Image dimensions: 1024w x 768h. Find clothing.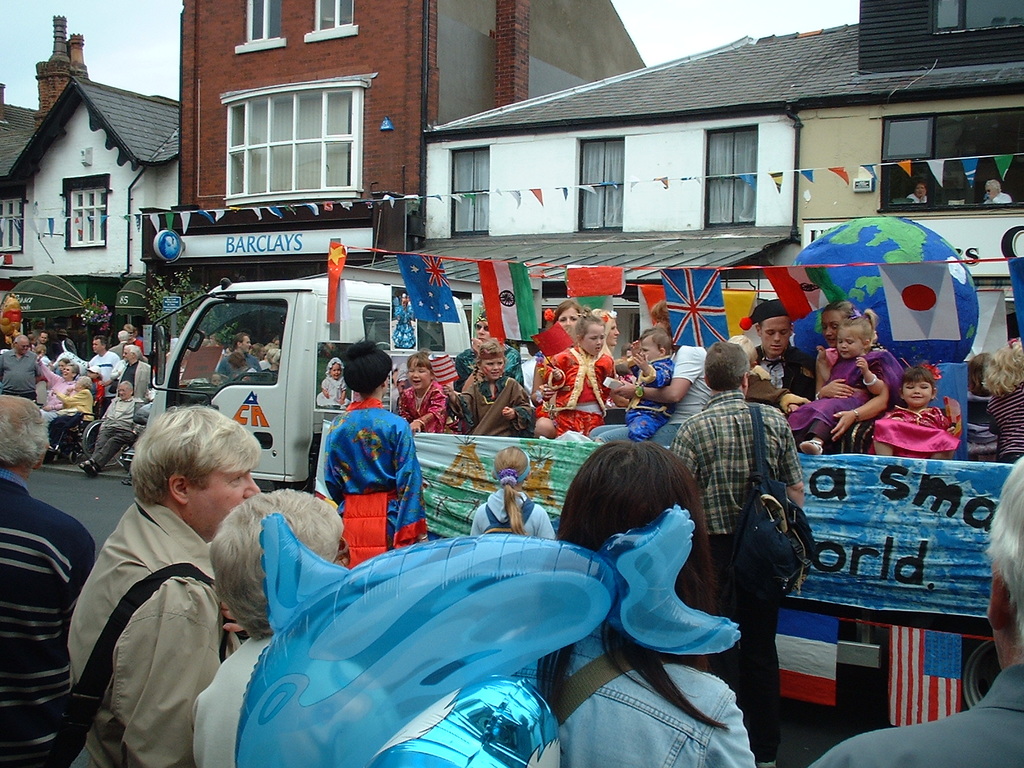
<bbox>870, 378, 964, 466</bbox>.
